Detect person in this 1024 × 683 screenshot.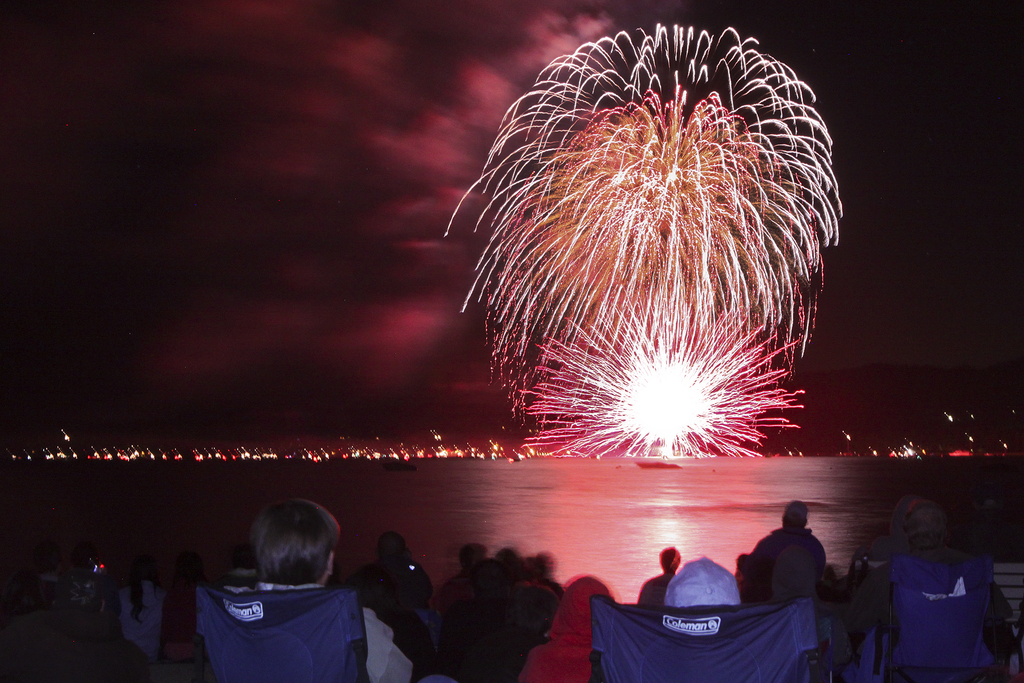
Detection: <bbox>198, 498, 433, 682</bbox>.
